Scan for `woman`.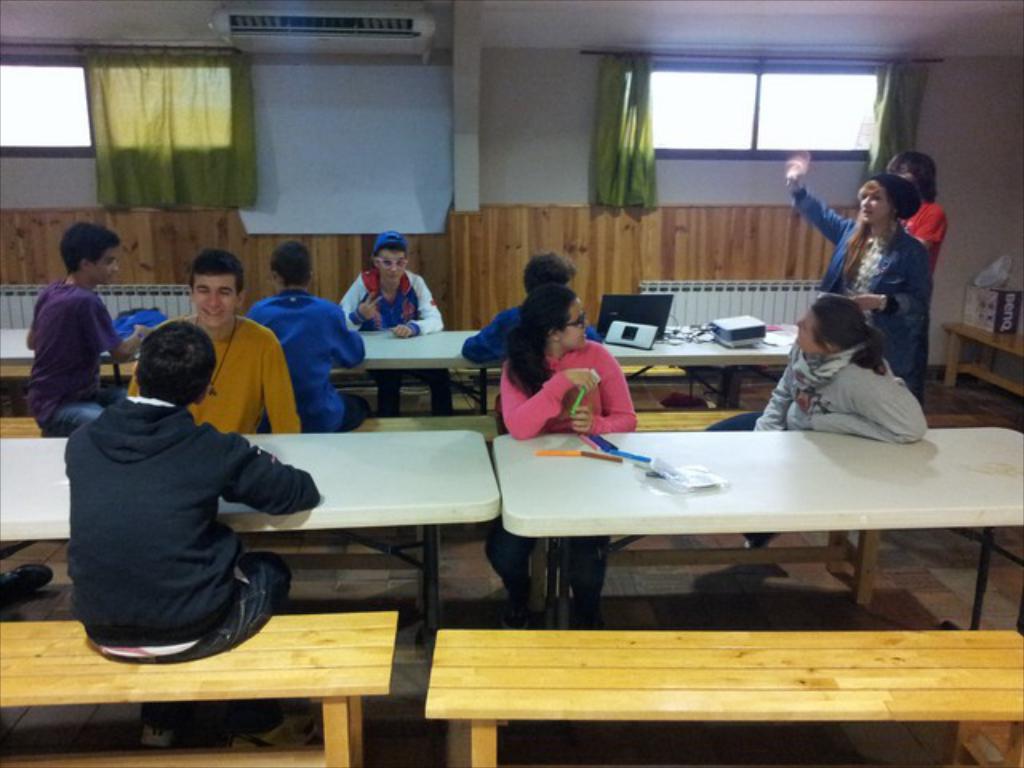
Scan result: bbox=(701, 294, 931, 550).
